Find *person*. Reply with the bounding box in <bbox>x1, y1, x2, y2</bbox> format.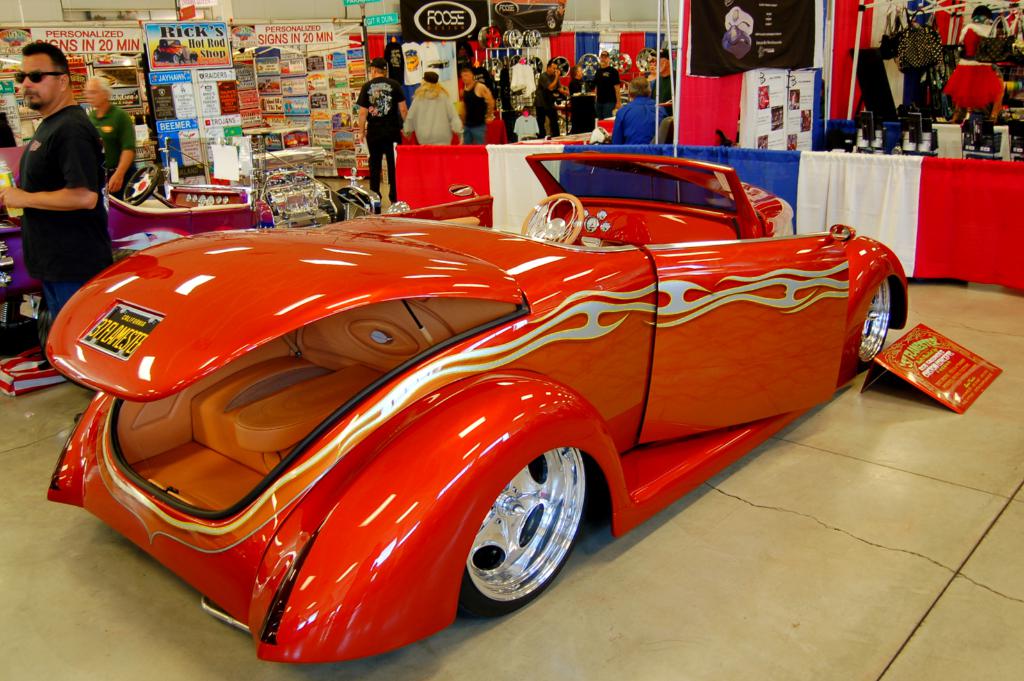
<bbox>403, 67, 461, 146</bbox>.
